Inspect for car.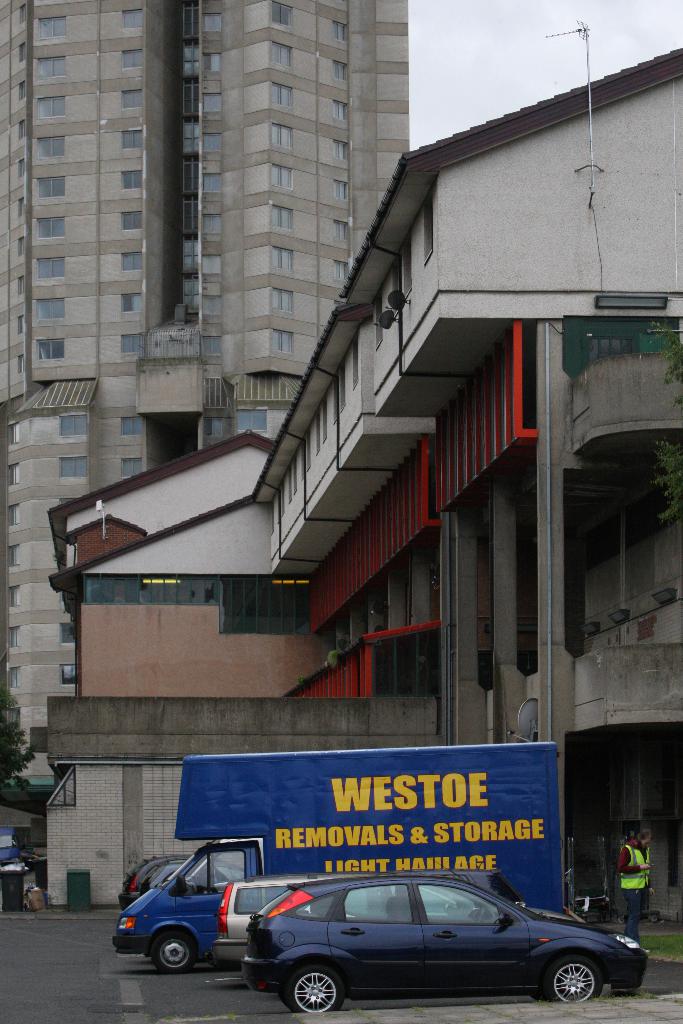
Inspection: <bbox>239, 867, 654, 1021</bbox>.
